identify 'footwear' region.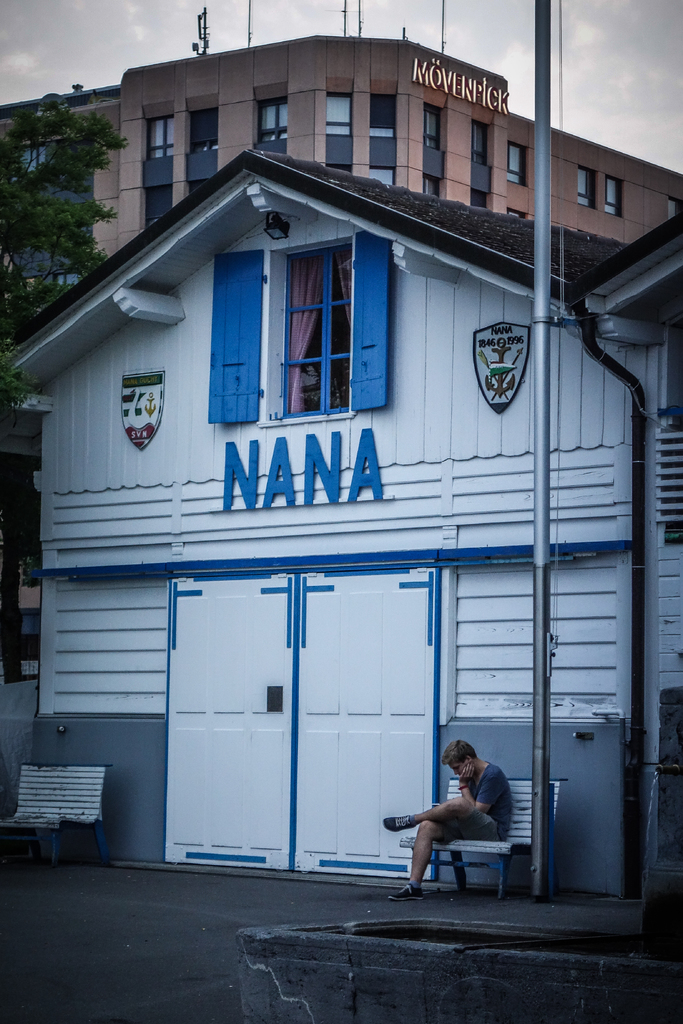
Region: <box>388,884,424,901</box>.
